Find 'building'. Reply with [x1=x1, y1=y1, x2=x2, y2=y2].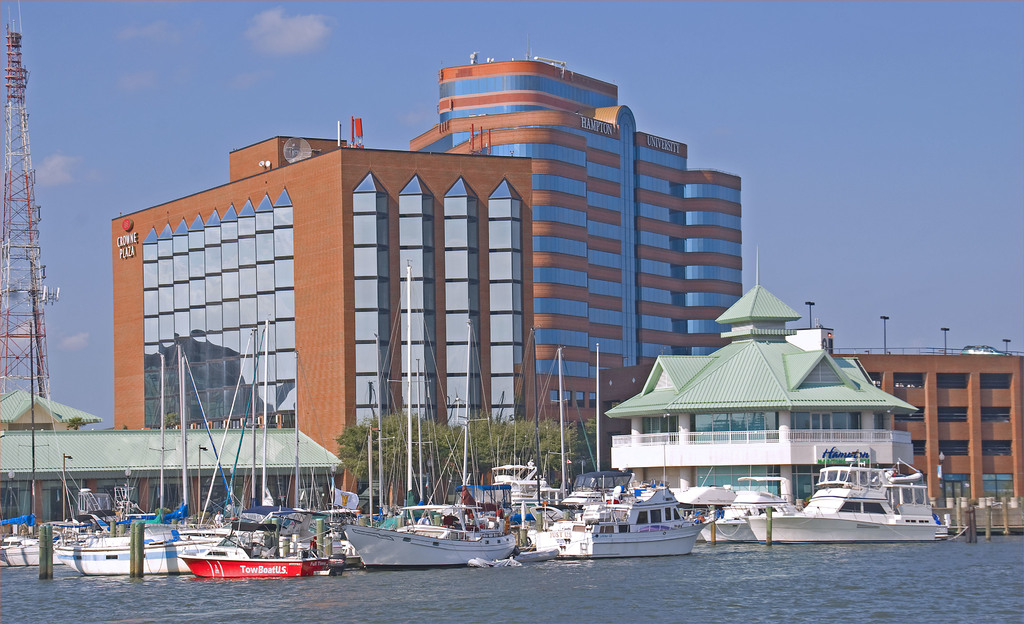
[x1=113, y1=59, x2=740, y2=504].
